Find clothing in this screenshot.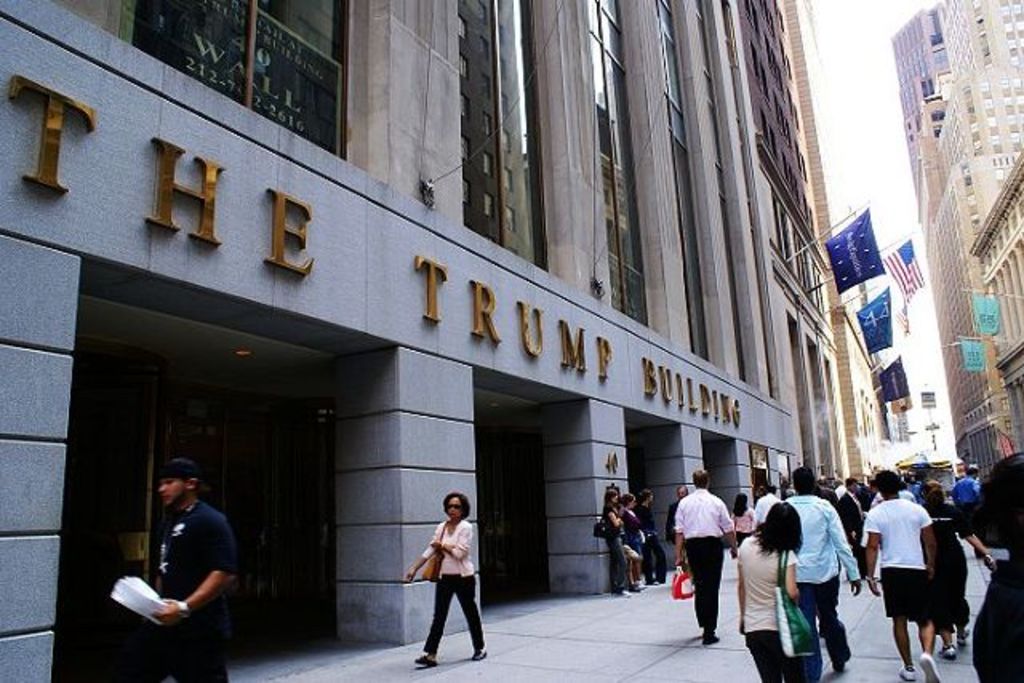
The bounding box for clothing is (418, 520, 490, 654).
